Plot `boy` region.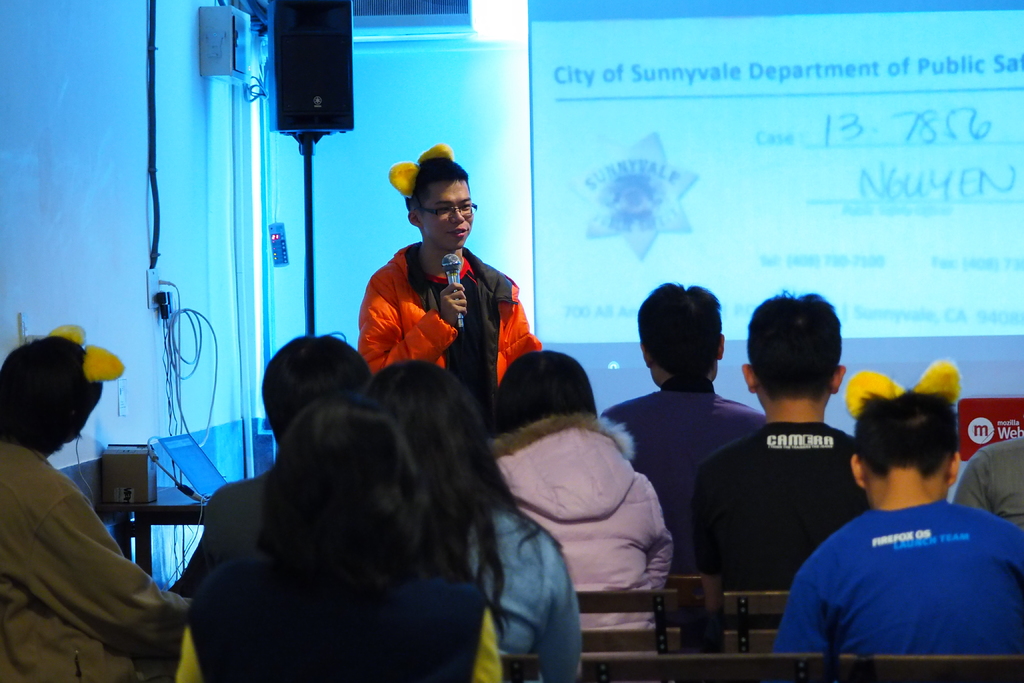
Plotted at {"left": 358, "top": 158, "right": 536, "bottom": 422}.
